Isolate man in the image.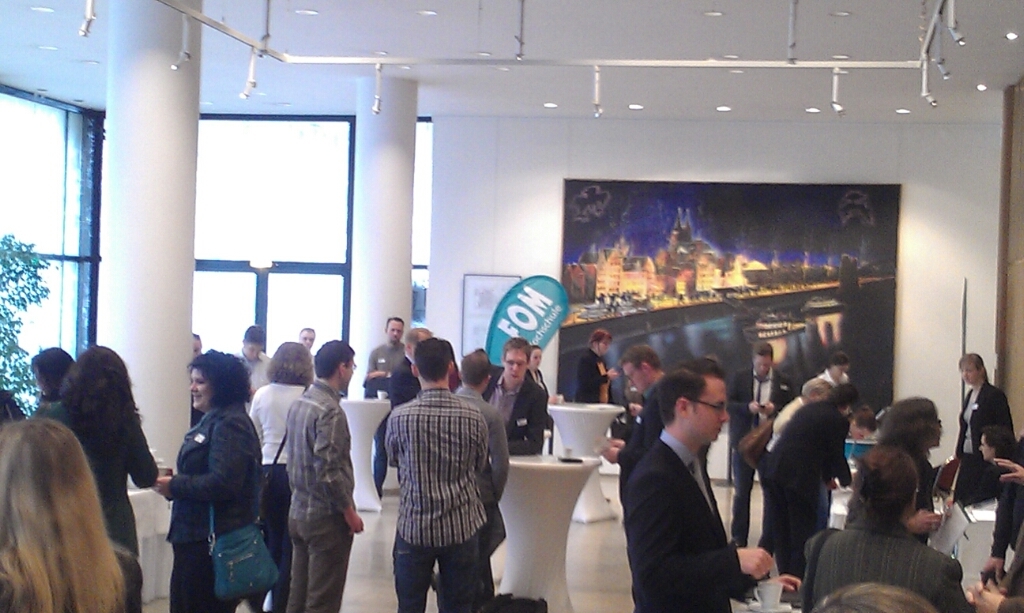
Isolated region: bbox=(385, 333, 436, 404).
